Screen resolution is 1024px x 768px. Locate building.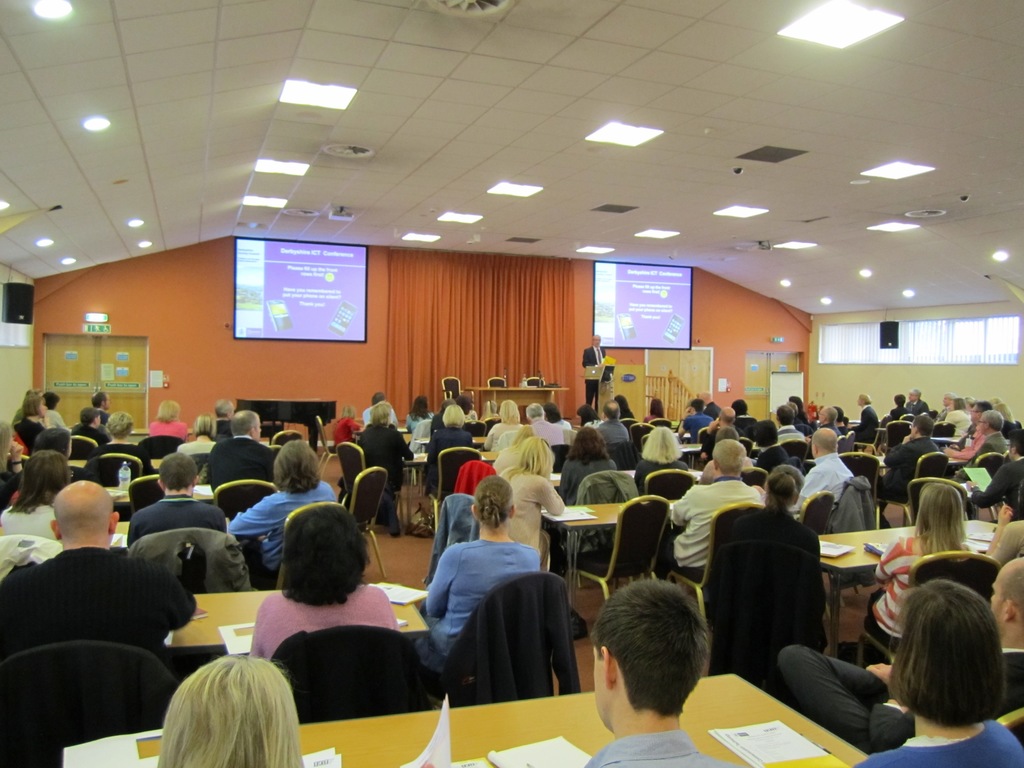
<bbox>0, 0, 1023, 767</bbox>.
